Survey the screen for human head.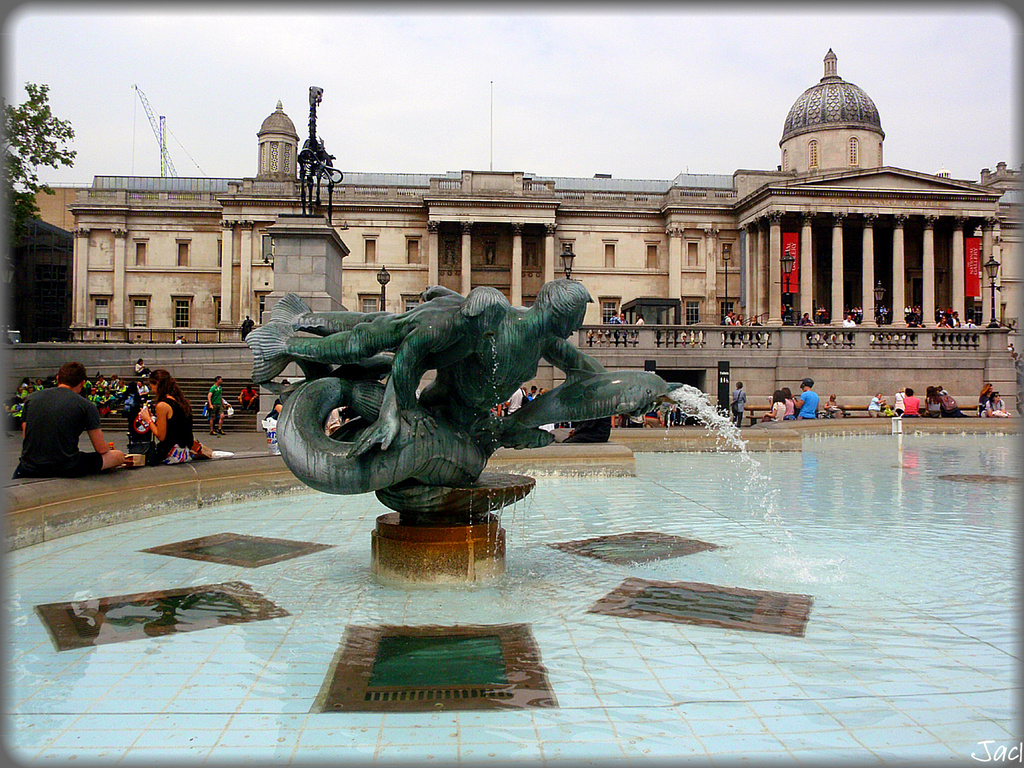
Survey found: <box>903,388,911,396</box>.
